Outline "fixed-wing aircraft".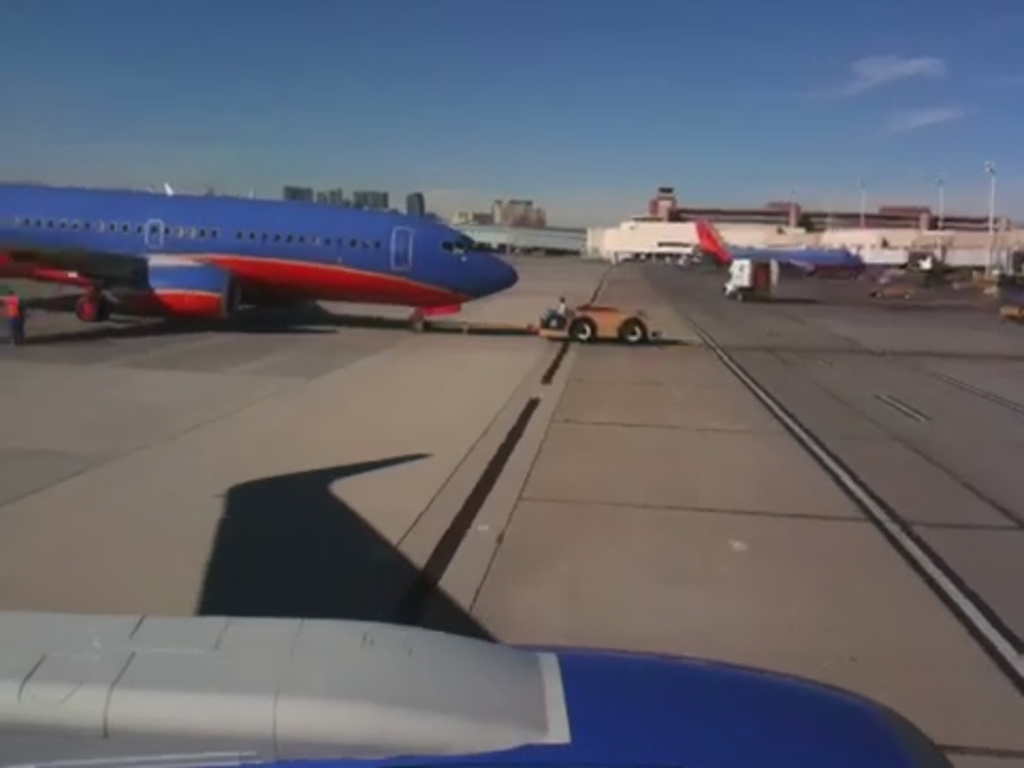
Outline: <region>695, 215, 866, 275</region>.
